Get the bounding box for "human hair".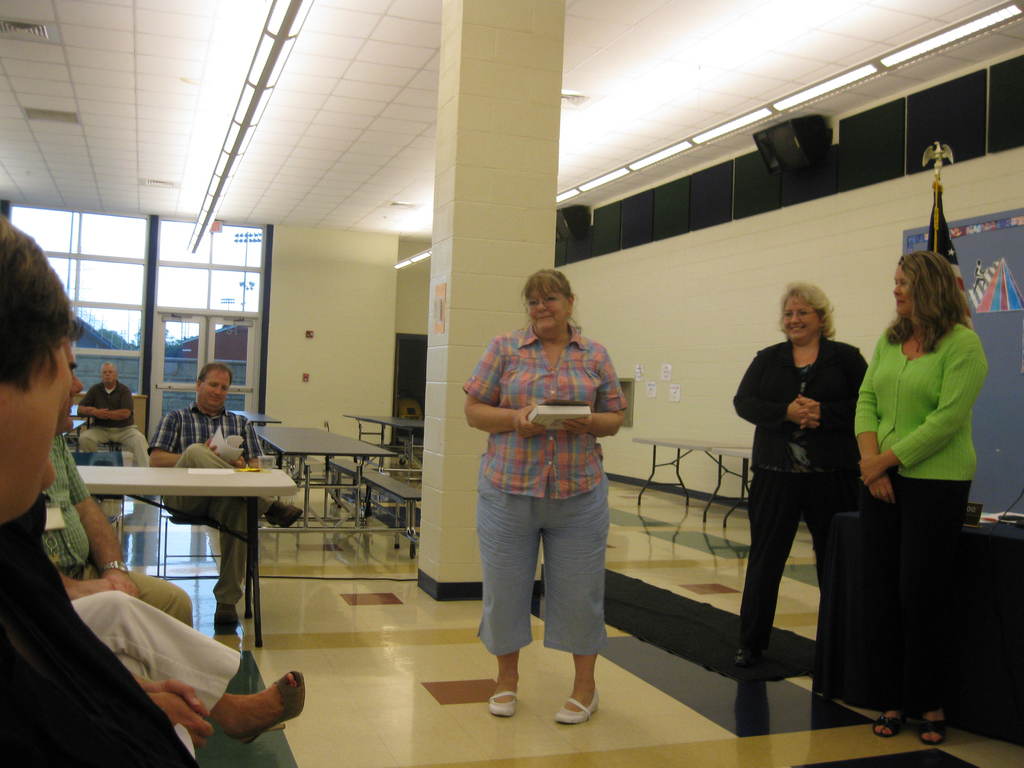
98/360/123/376.
